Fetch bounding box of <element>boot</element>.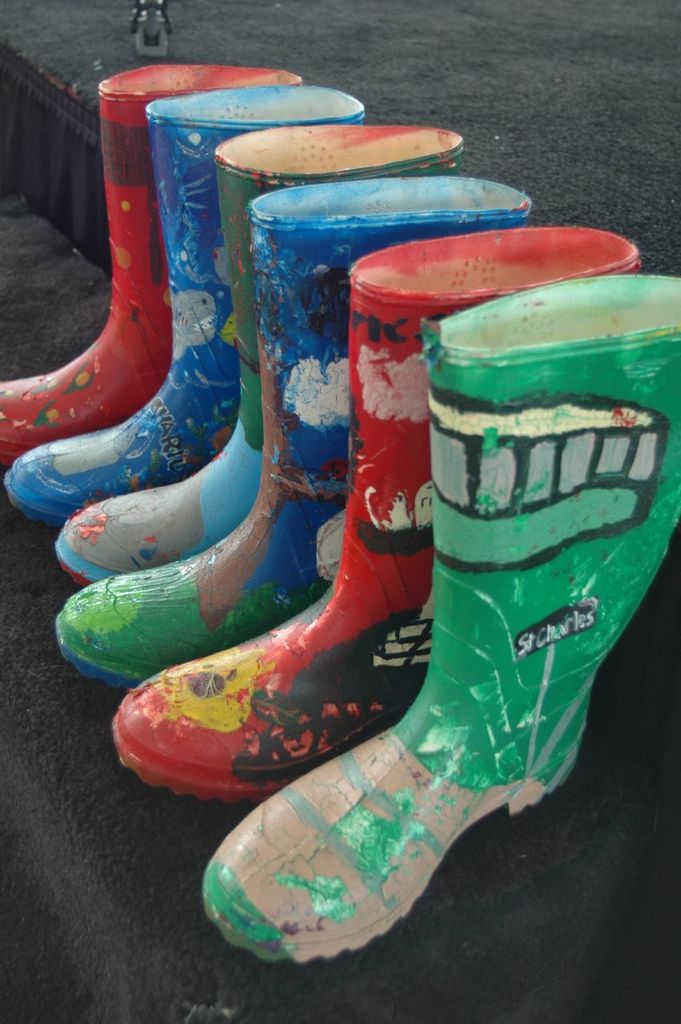
Bbox: x1=54, y1=124, x2=468, y2=582.
